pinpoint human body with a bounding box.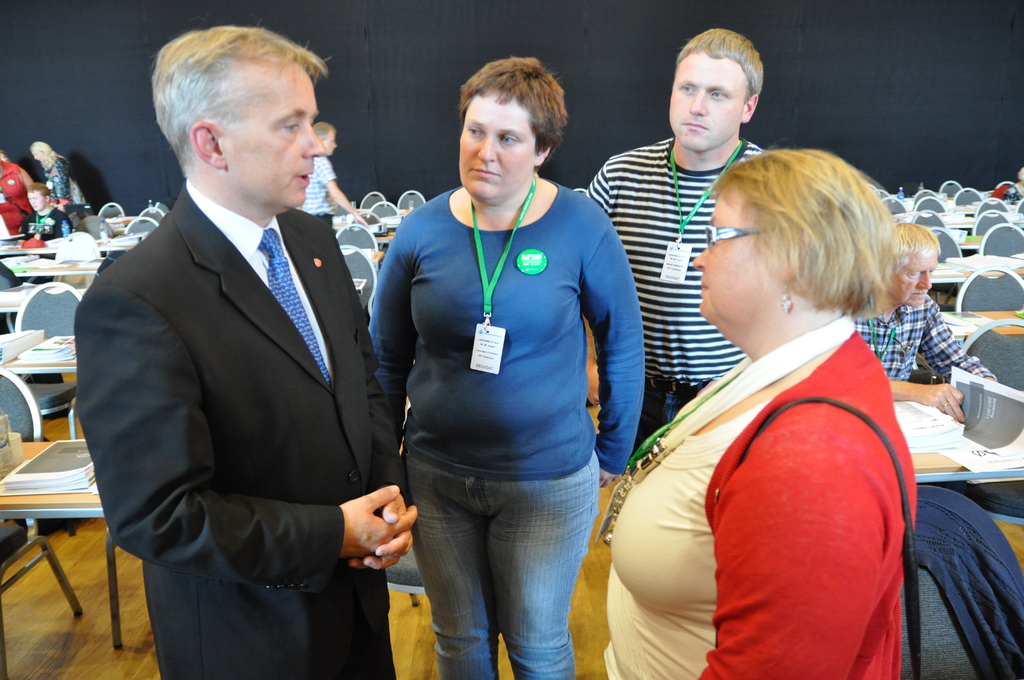
left=73, top=18, right=426, bottom=679.
